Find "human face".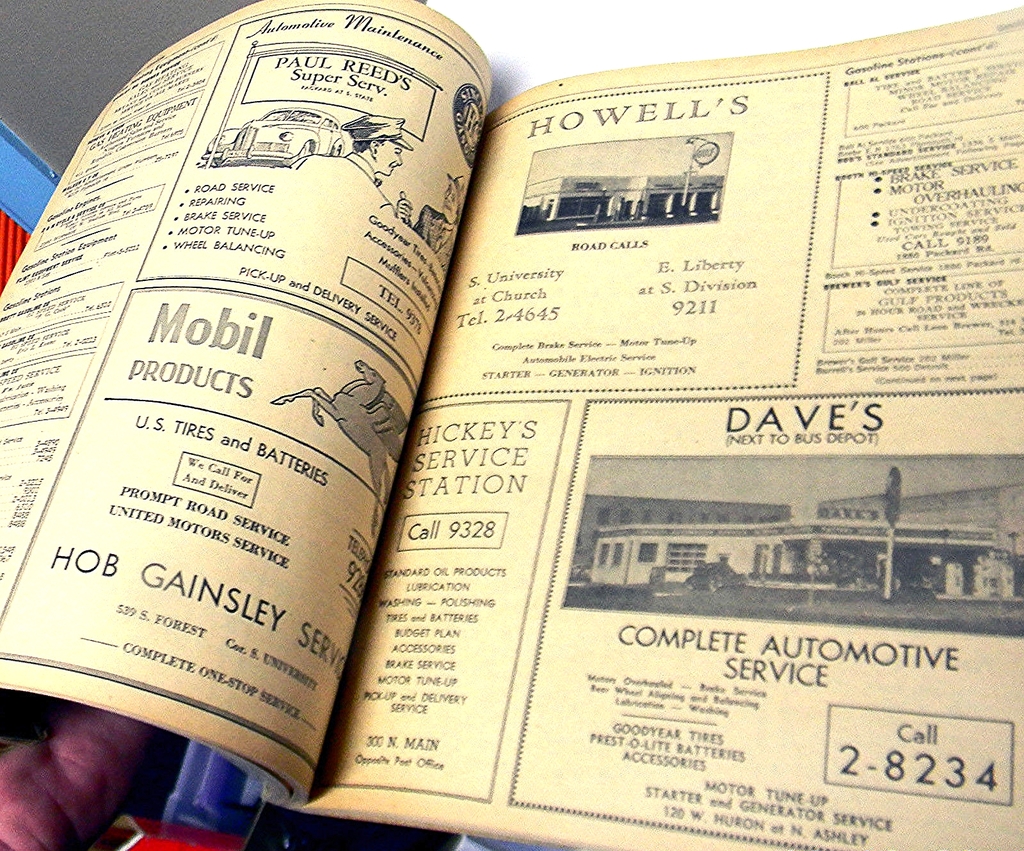
rect(371, 139, 405, 173).
